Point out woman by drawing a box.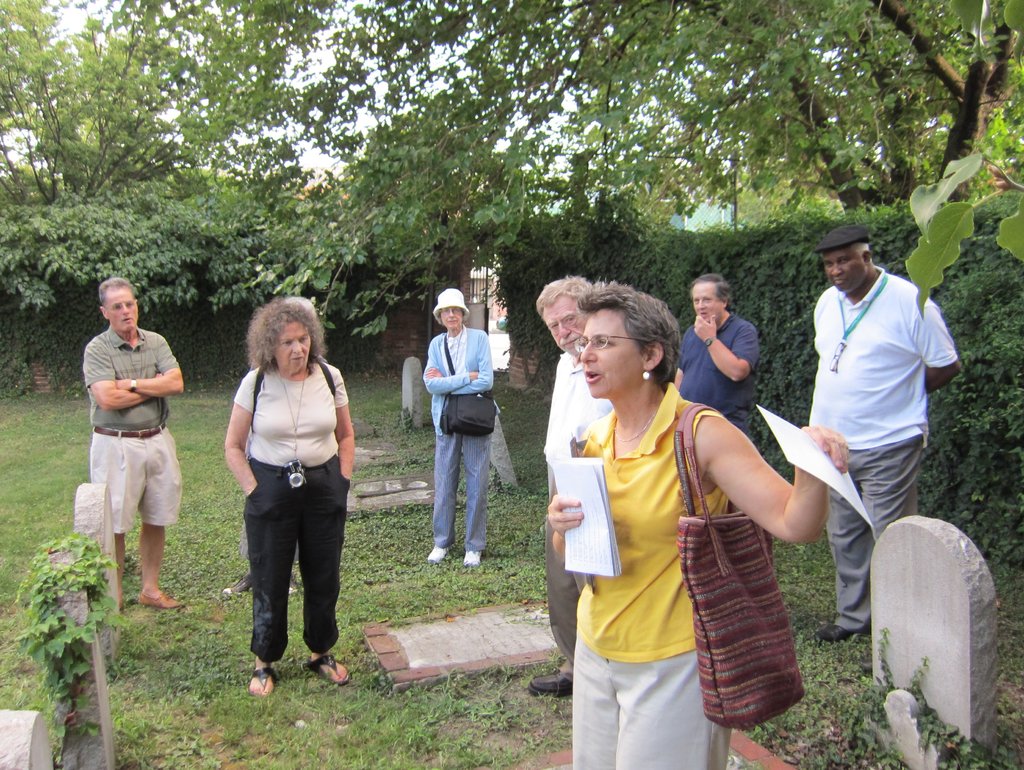
bbox=[547, 286, 849, 769].
